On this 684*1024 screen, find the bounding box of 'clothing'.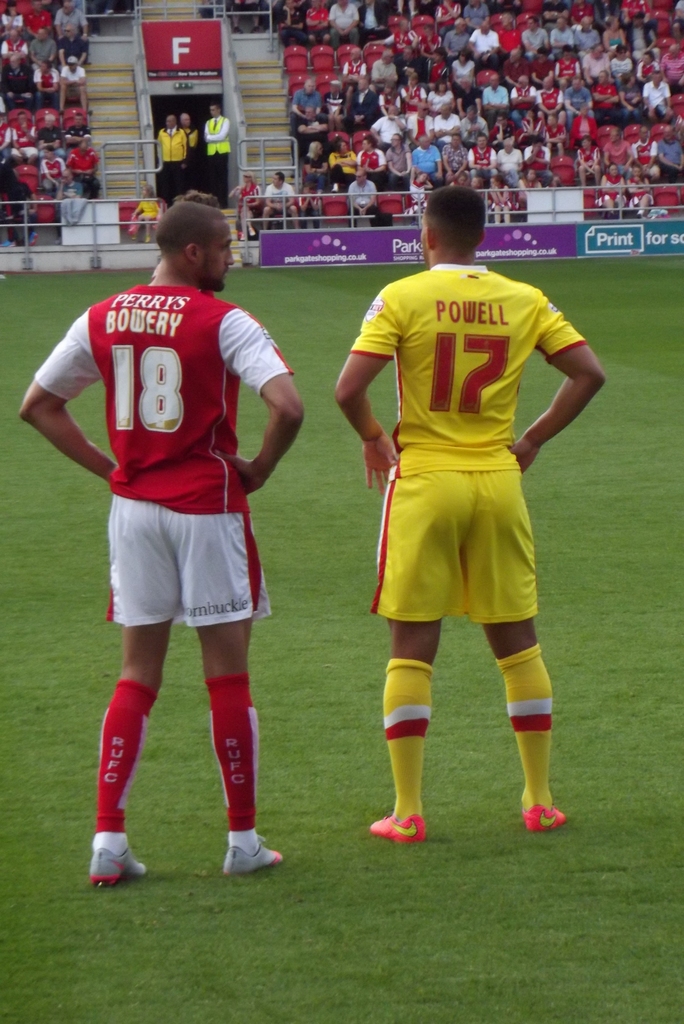
Bounding box: 183/126/199/180.
